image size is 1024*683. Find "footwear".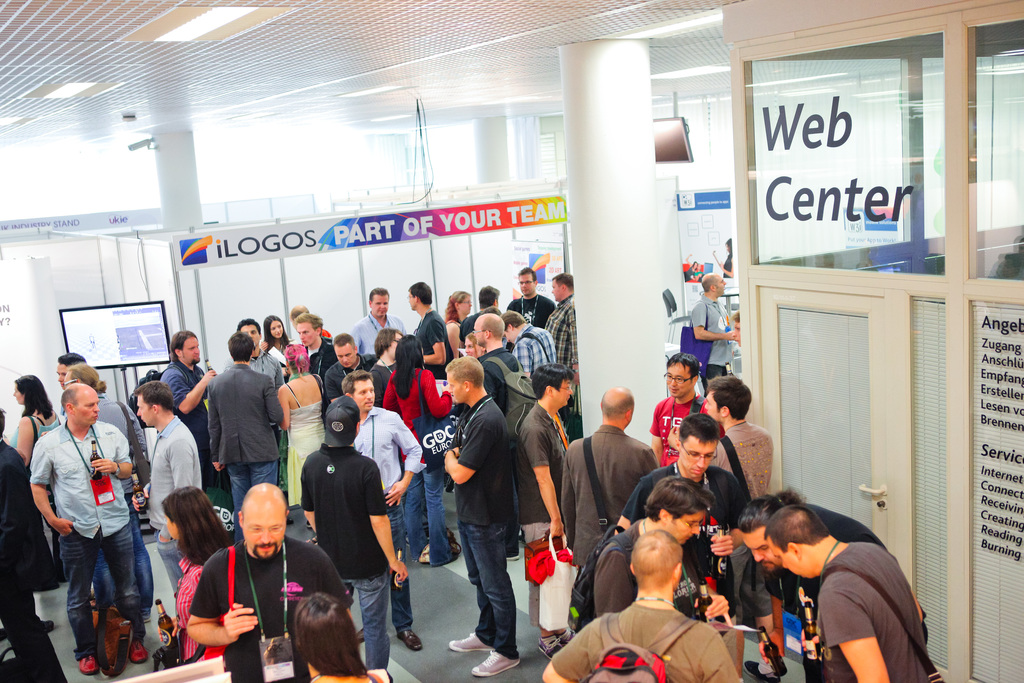
detection(538, 634, 563, 659).
